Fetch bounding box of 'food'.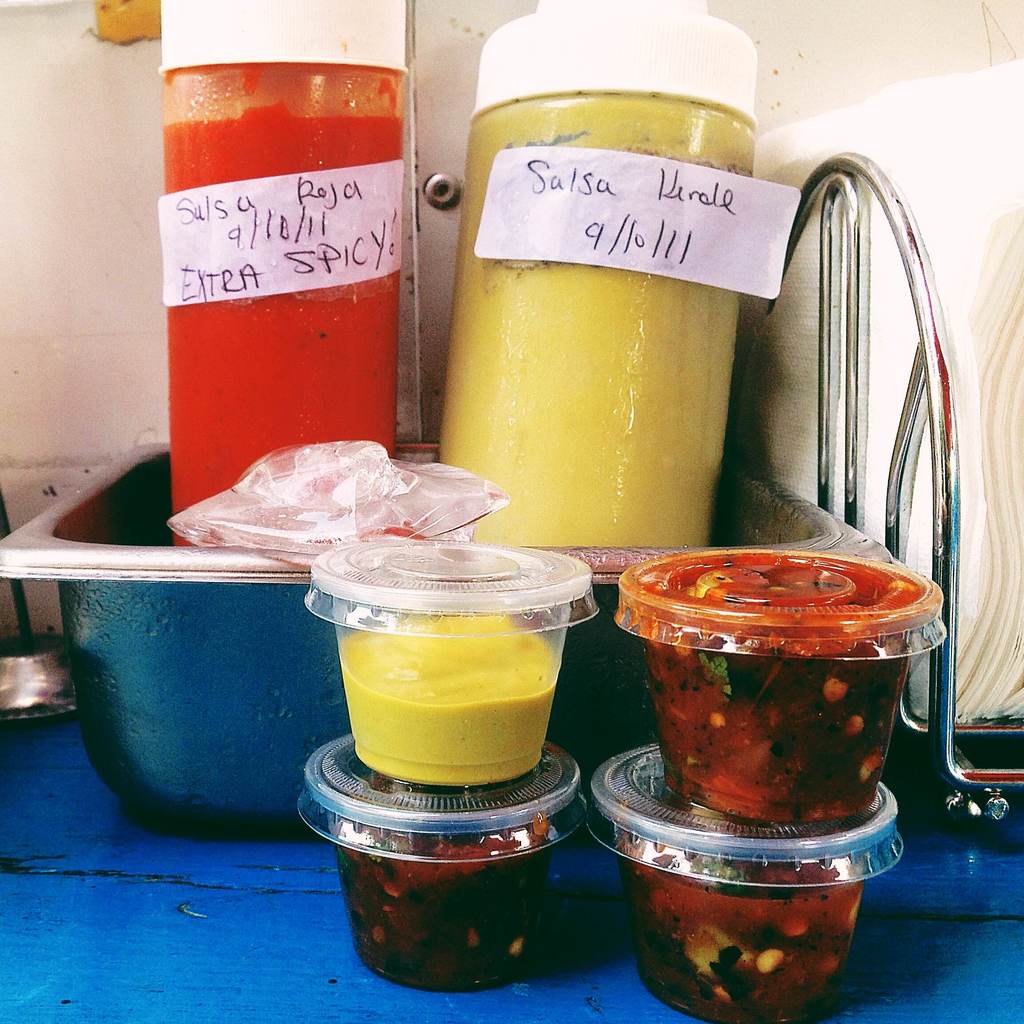
Bbox: 615,827,868,1023.
